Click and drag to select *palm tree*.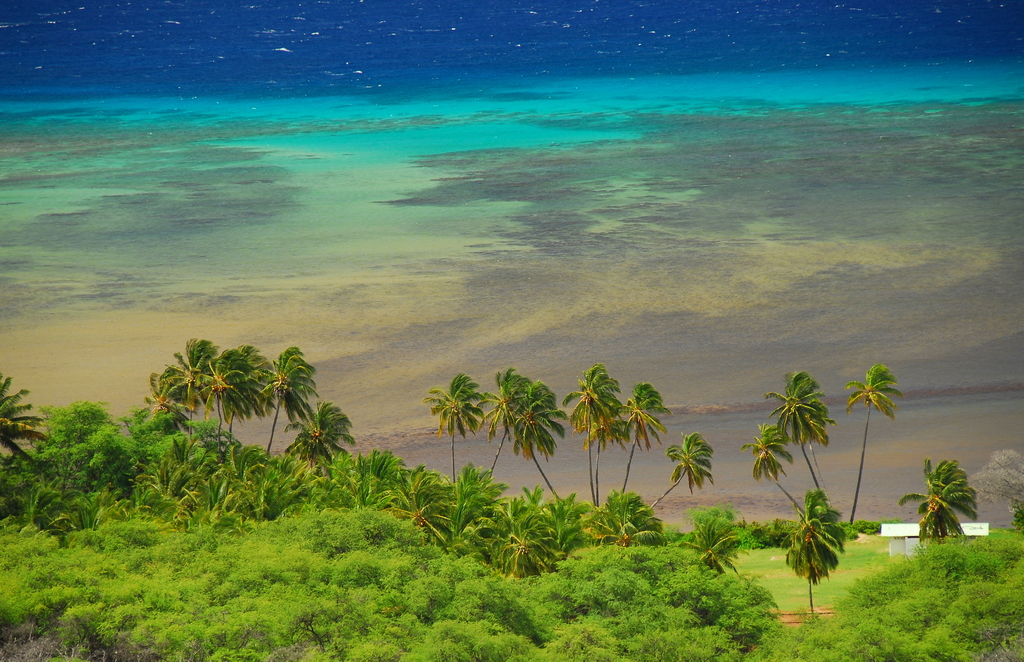
Selection: crop(640, 434, 720, 528).
